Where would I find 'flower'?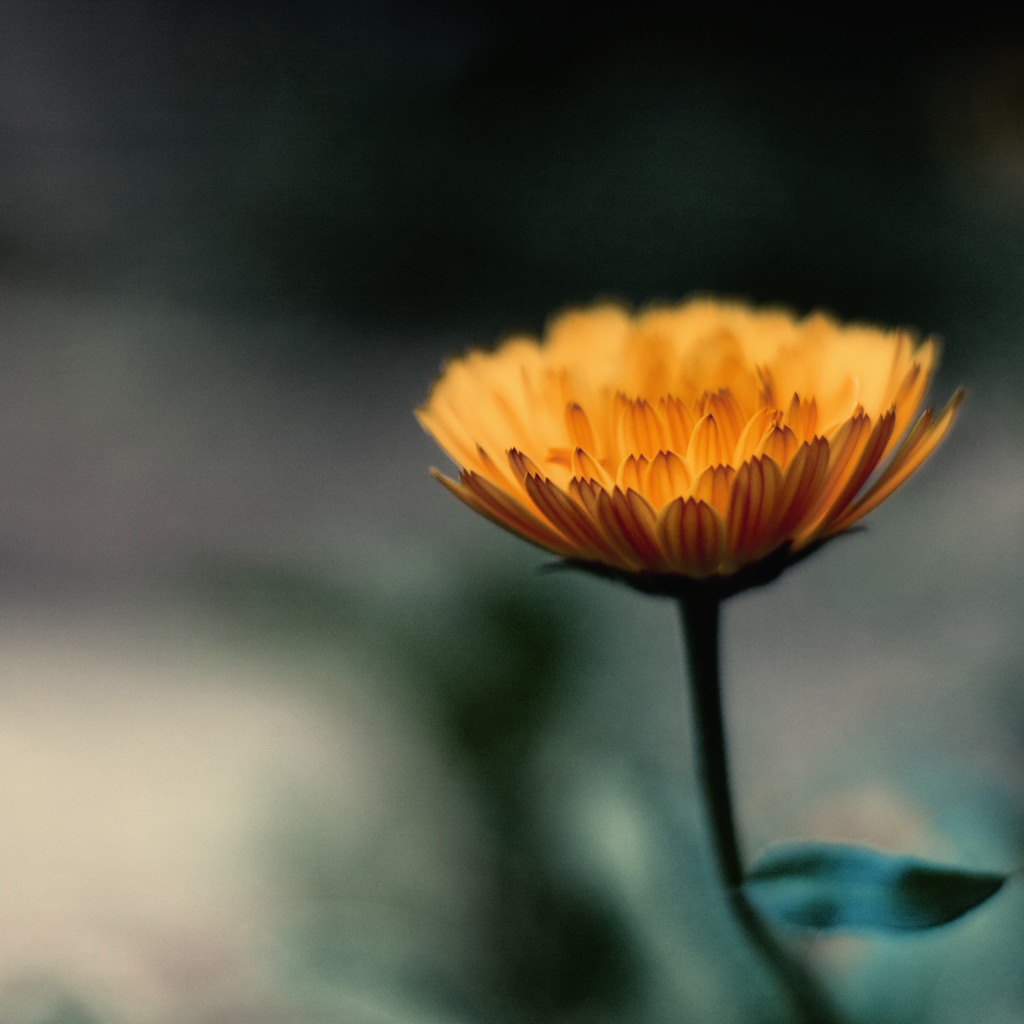
At box=[417, 300, 972, 626].
